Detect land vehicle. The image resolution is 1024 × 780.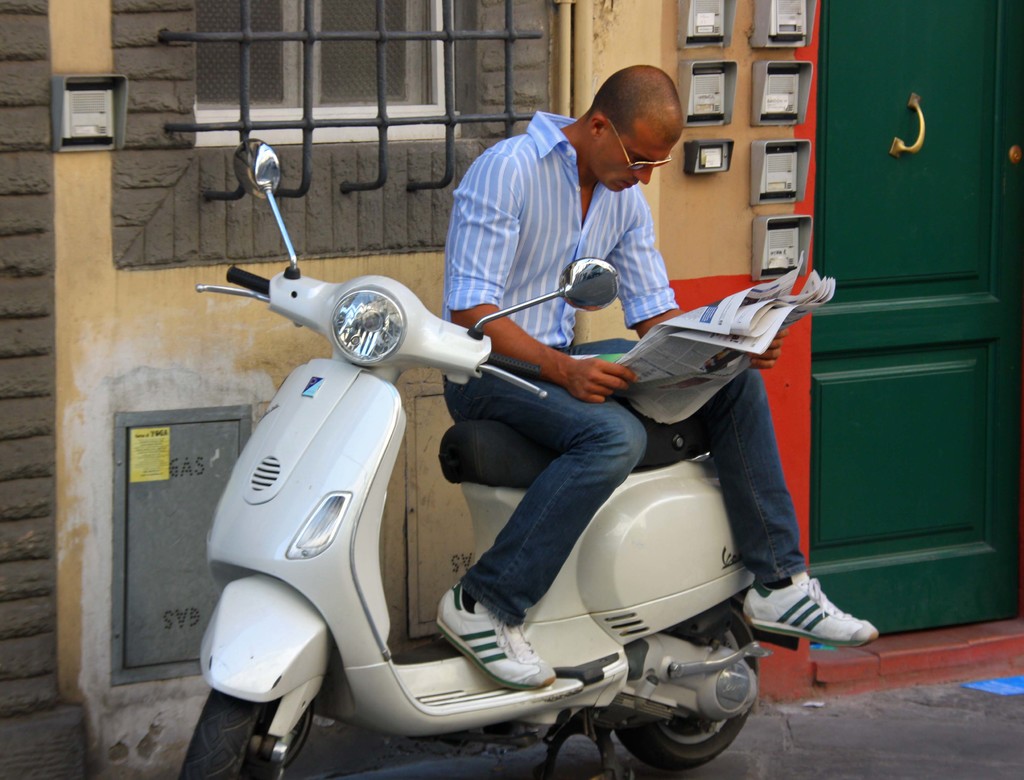
(182, 194, 663, 759).
